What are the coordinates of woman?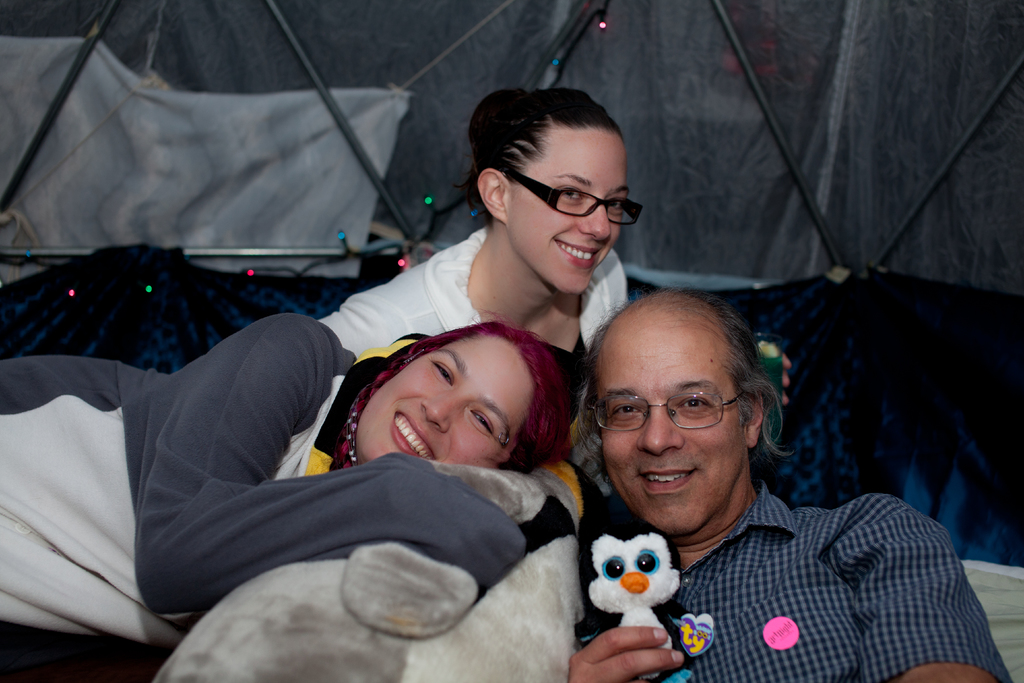
320 84 631 359.
